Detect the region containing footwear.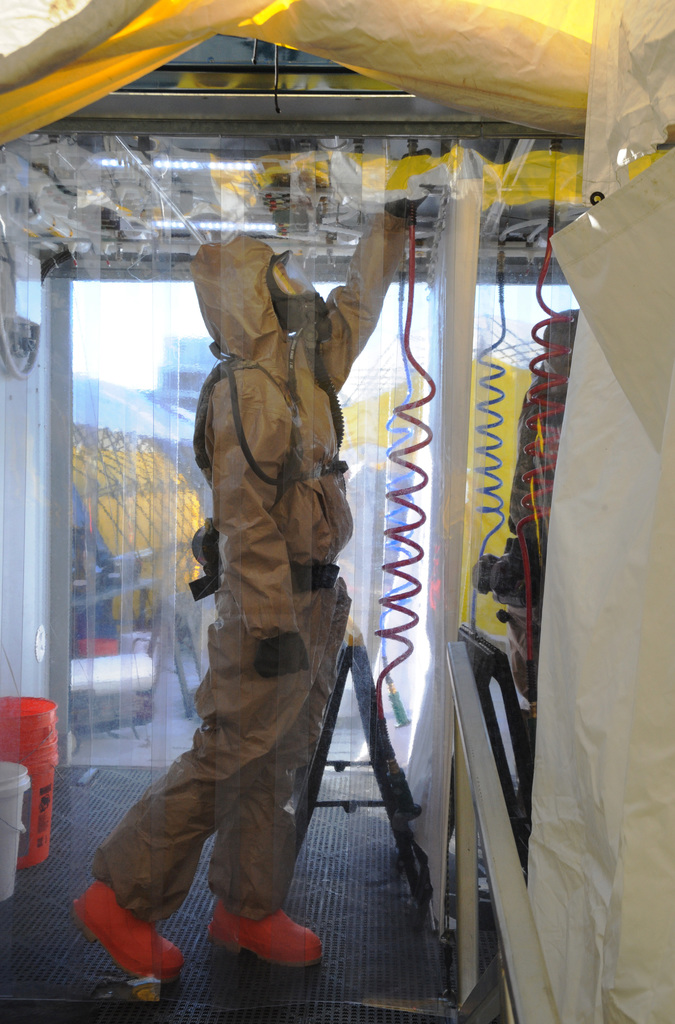
x1=211, y1=902, x2=321, y2=977.
